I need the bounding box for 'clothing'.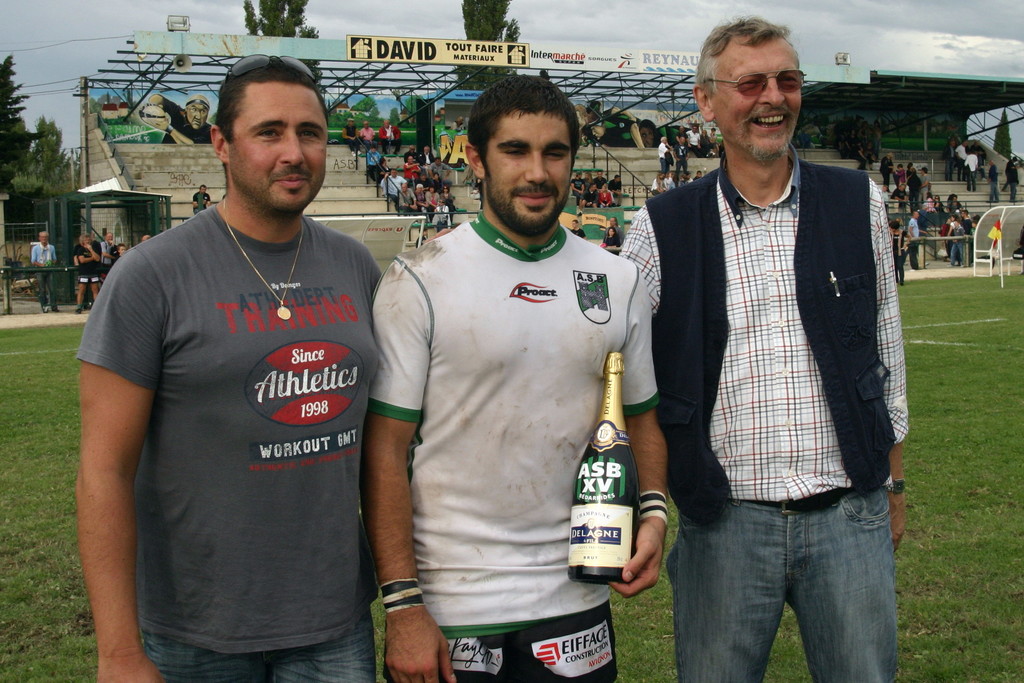
Here it is: left=450, top=120, right=463, bottom=129.
